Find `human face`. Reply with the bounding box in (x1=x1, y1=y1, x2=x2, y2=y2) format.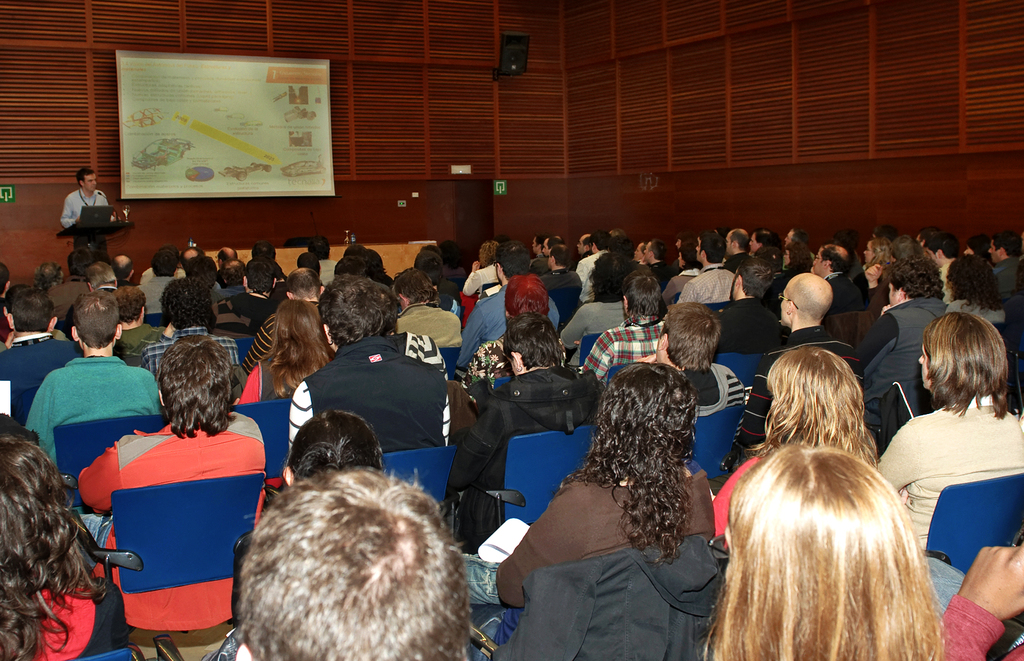
(x1=85, y1=173, x2=97, y2=189).
